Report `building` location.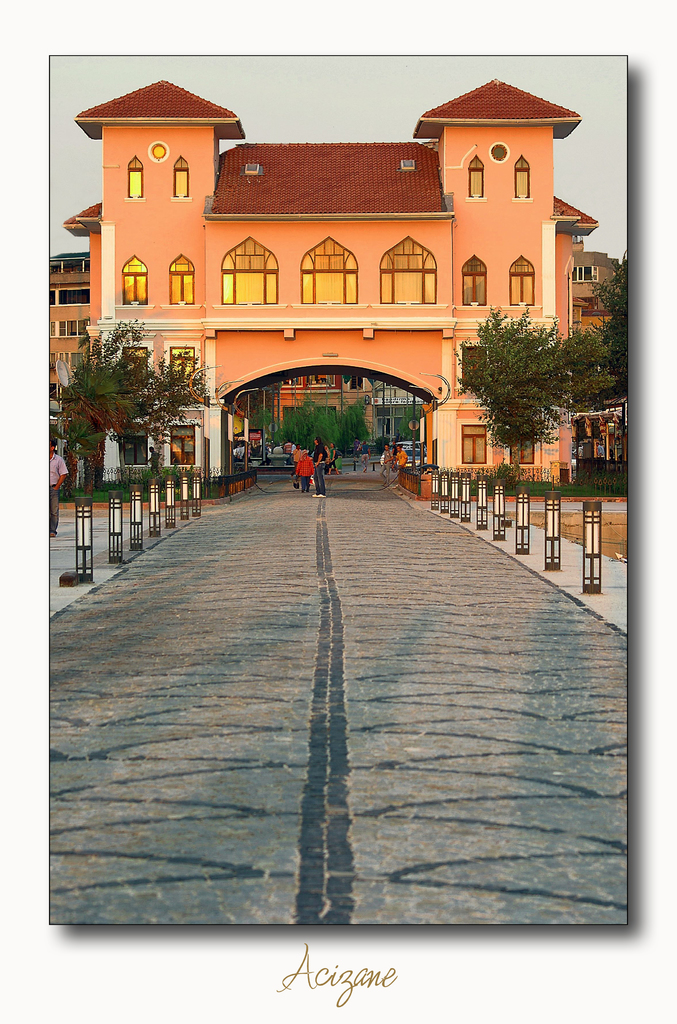
Report: <box>48,250,106,452</box>.
